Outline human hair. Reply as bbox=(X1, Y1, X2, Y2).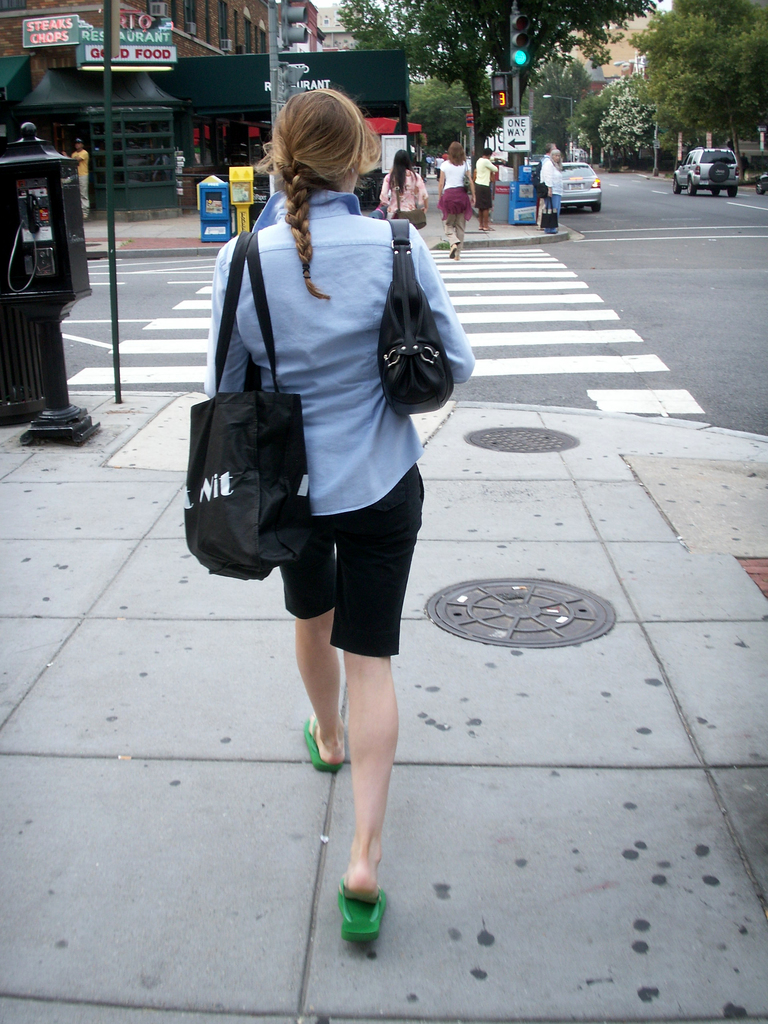
bbox=(392, 147, 413, 195).
